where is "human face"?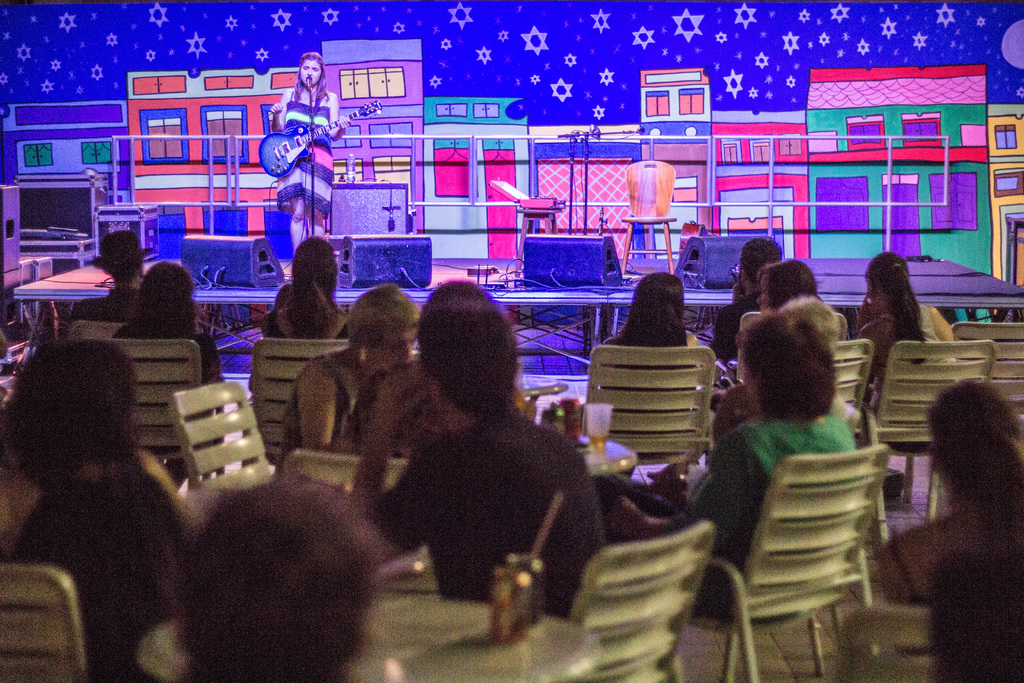
301 59 325 89.
